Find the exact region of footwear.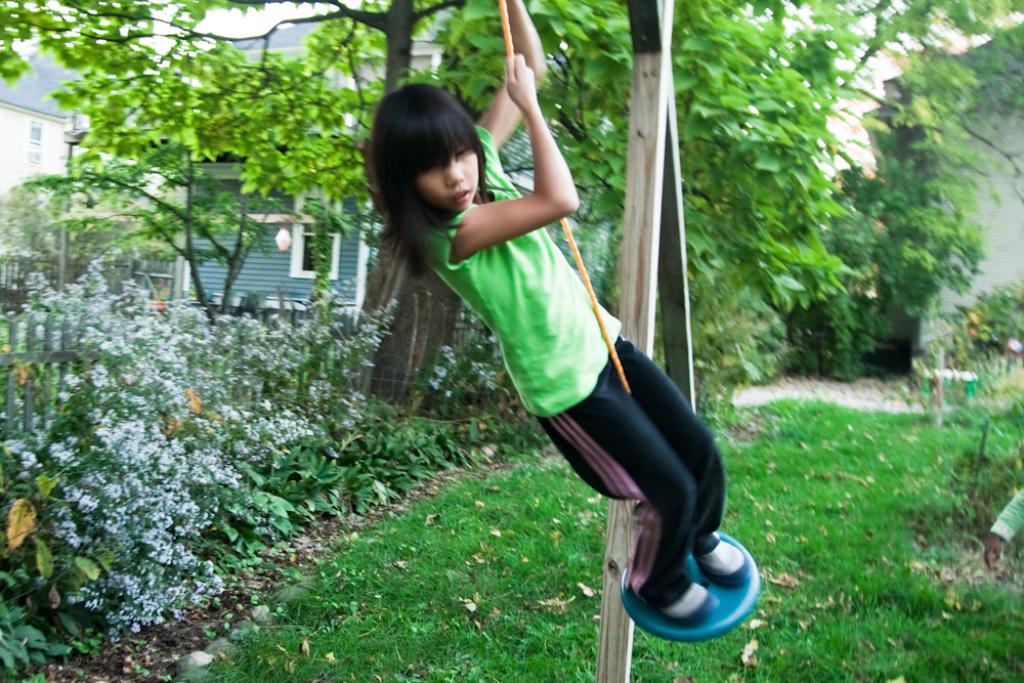
Exact region: [687,529,753,588].
